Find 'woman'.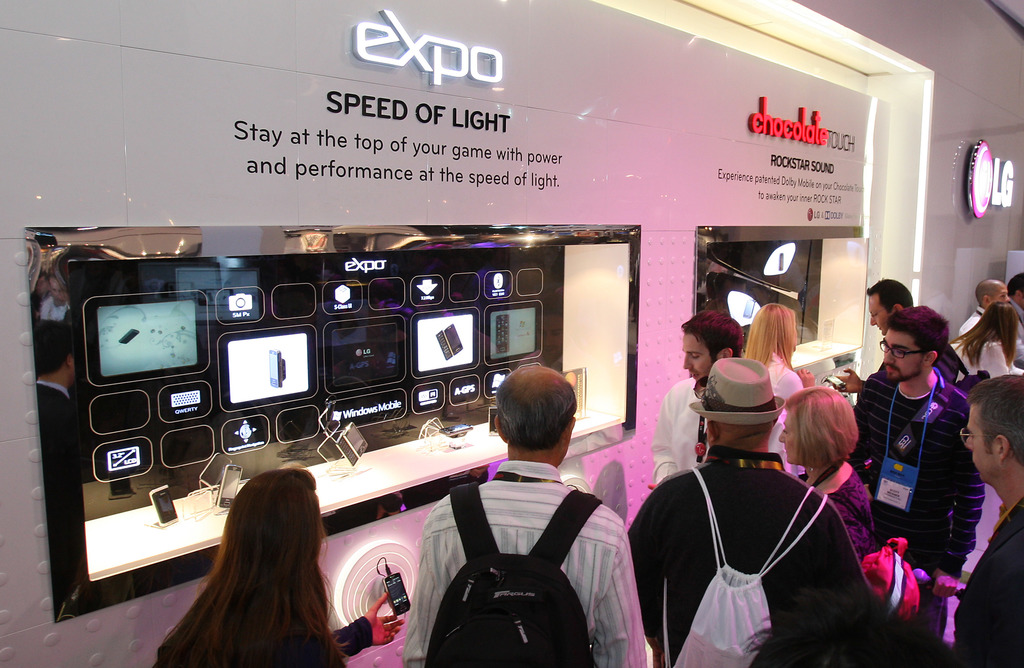
box=[951, 305, 1019, 383].
